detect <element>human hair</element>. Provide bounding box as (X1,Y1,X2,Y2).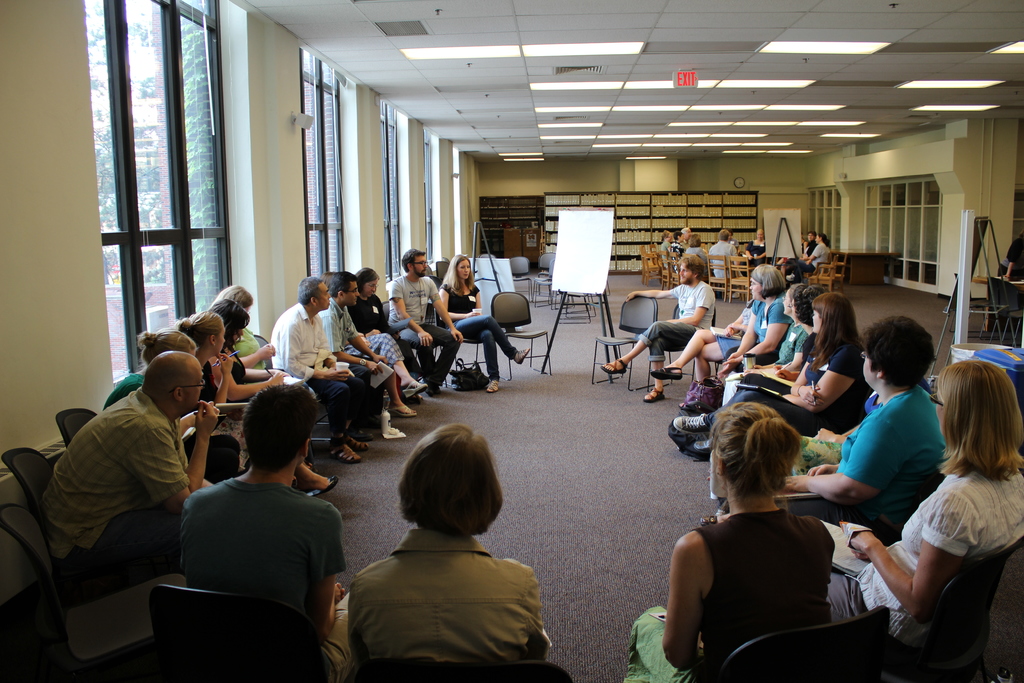
(794,284,826,324).
